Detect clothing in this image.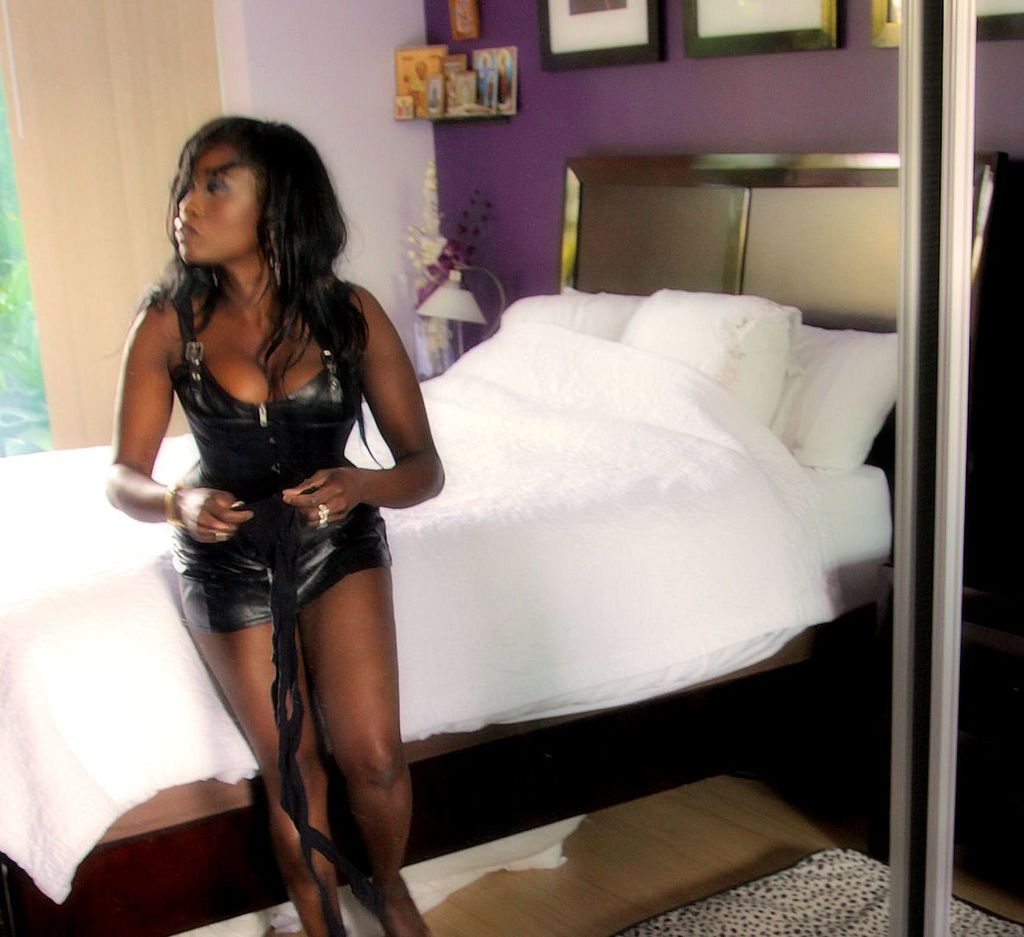
Detection: (165,285,392,643).
